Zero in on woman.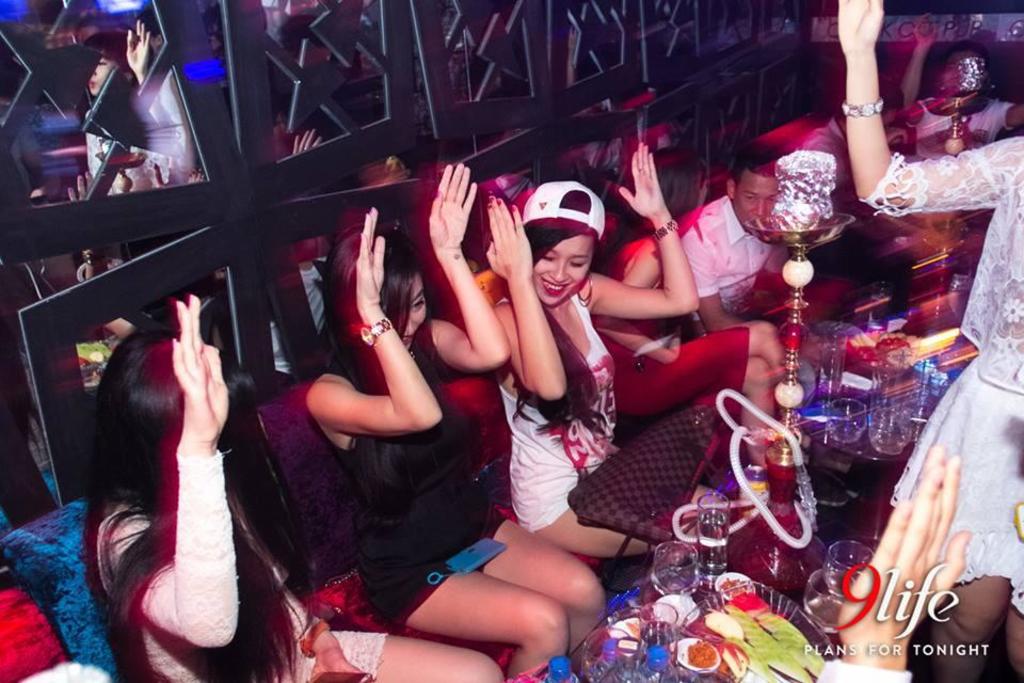
Zeroed in: l=585, t=140, r=790, b=476.
